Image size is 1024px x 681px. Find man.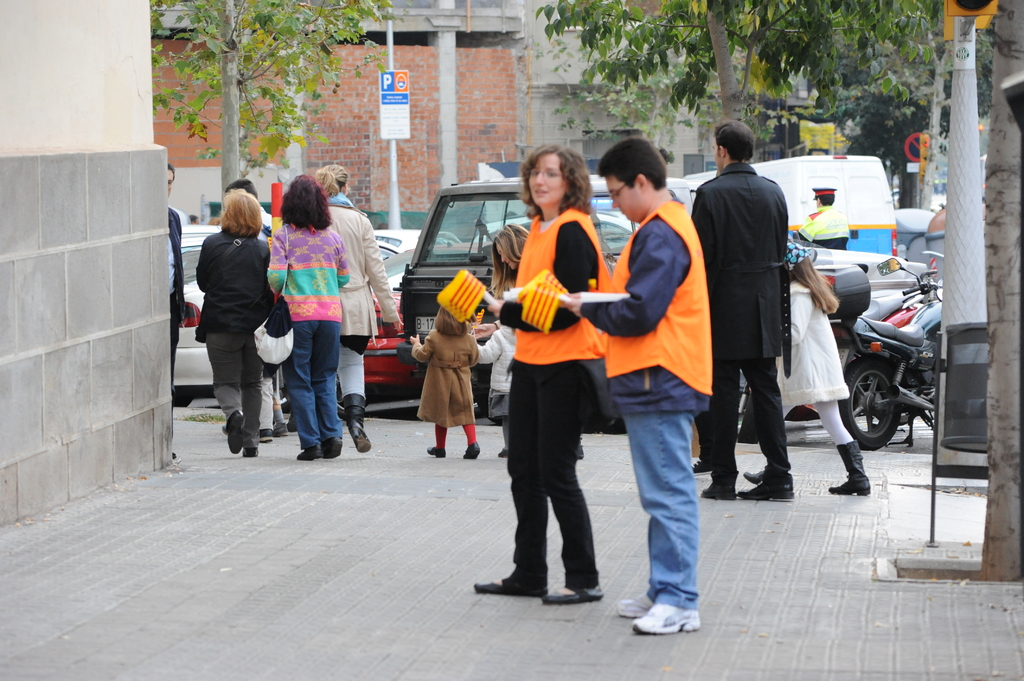
551,141,732,650.
